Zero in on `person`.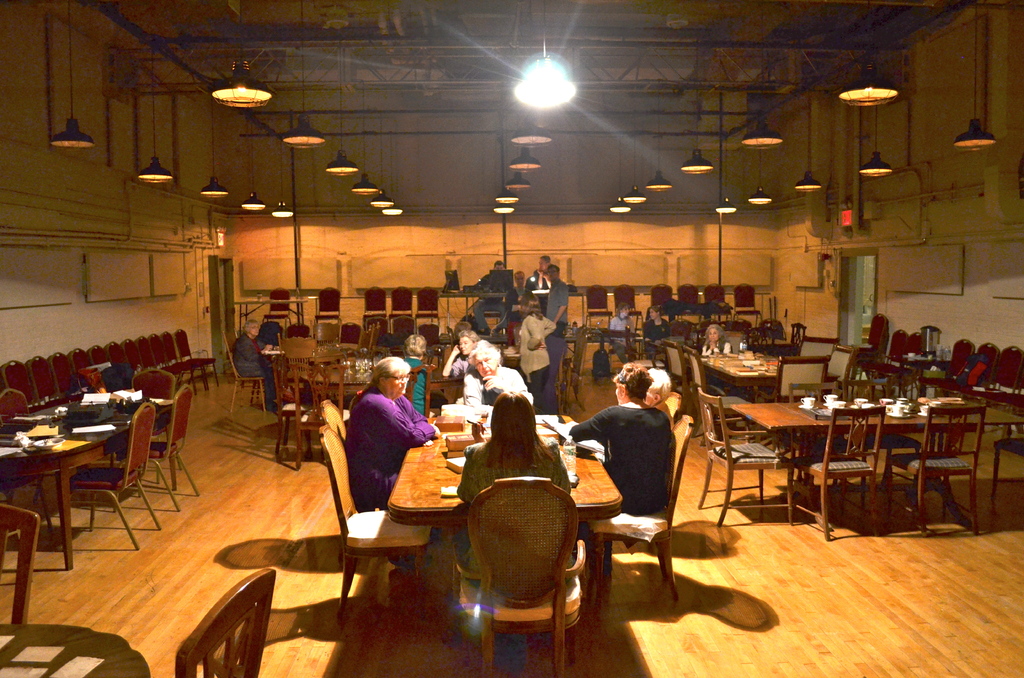
Zeroed in: detection(470, 260, 509, 339).
